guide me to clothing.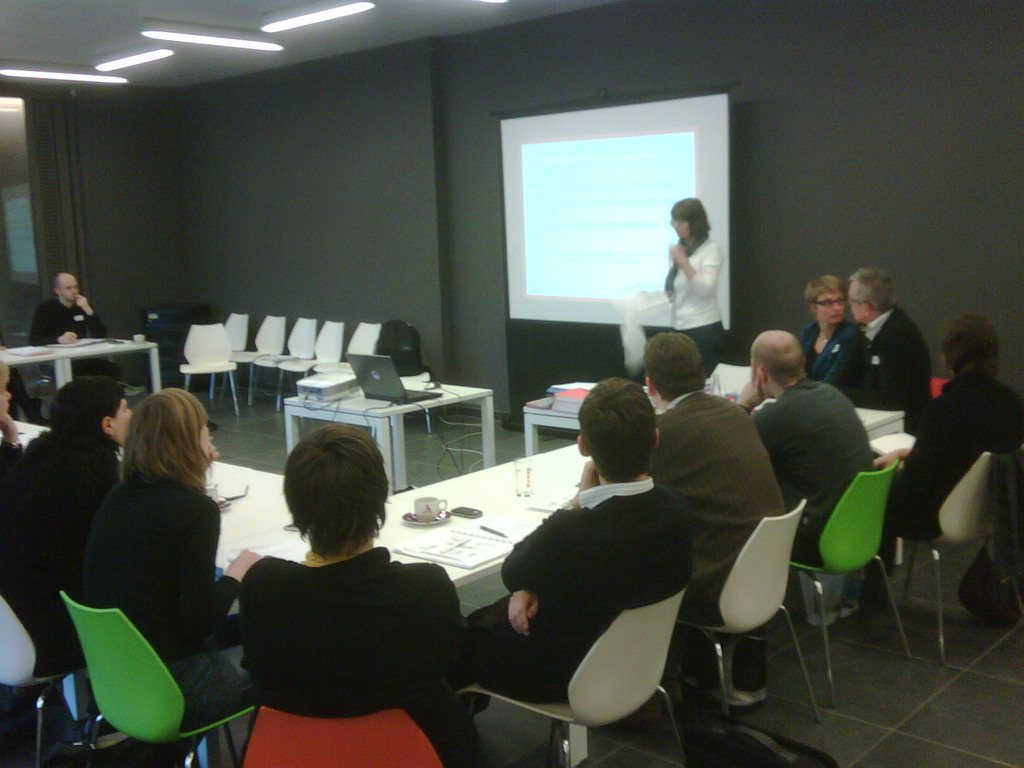
Guidance: Rect(0, 422, 116, 689).
